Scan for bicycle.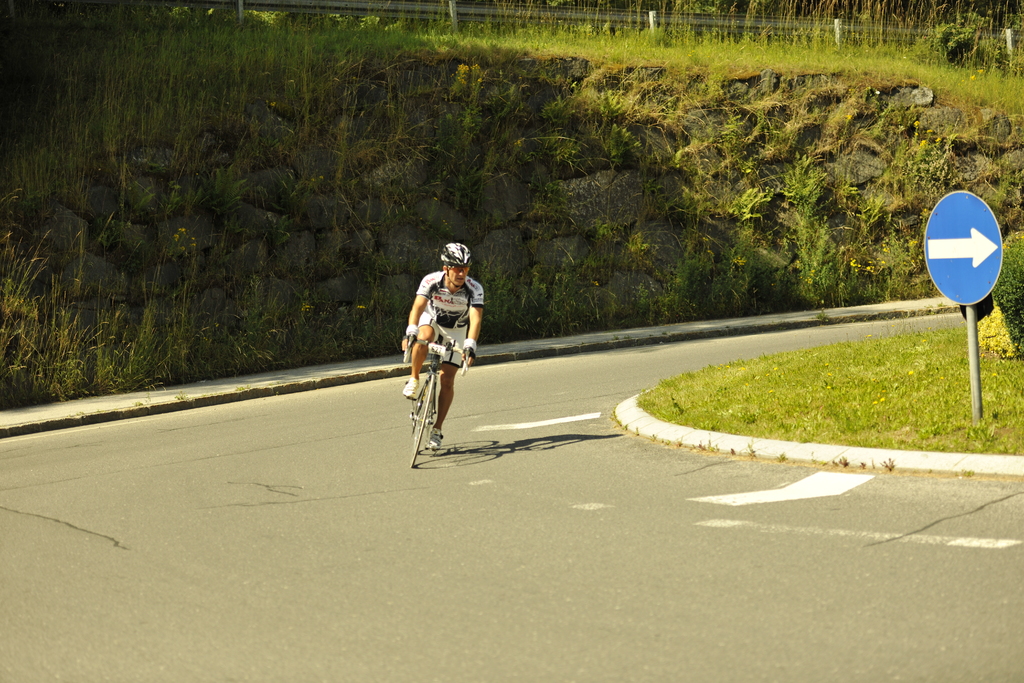
Scan result: [407,336,470,457].
